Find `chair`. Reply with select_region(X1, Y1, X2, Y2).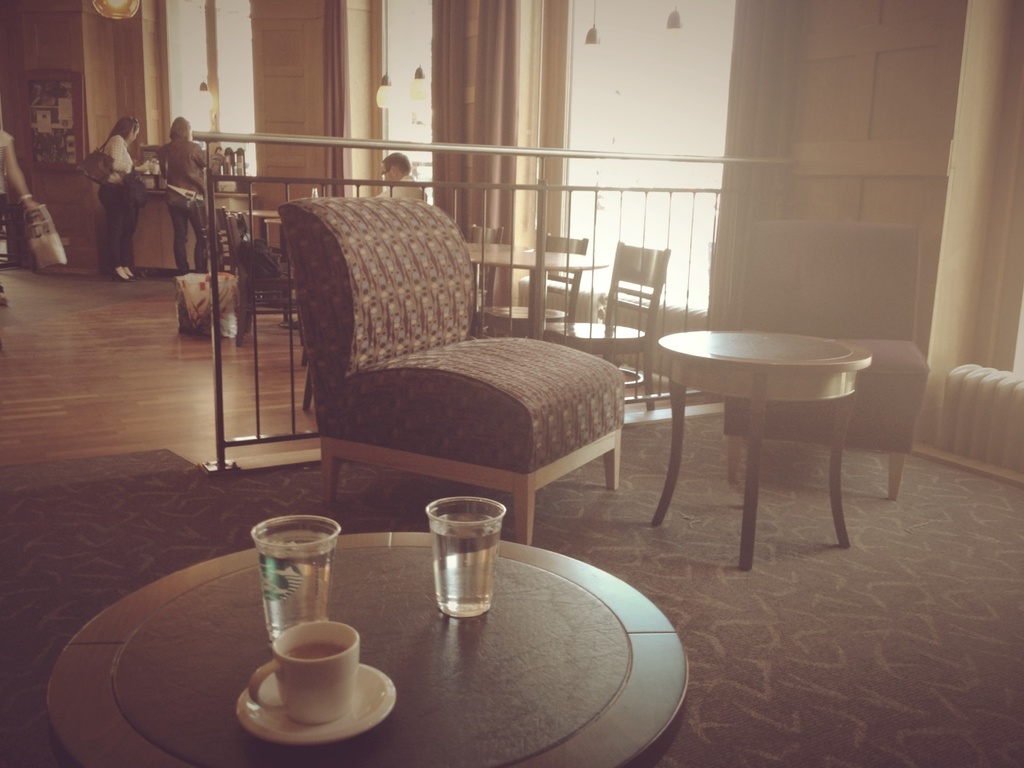
select_region(224, 210, 304, 348).
